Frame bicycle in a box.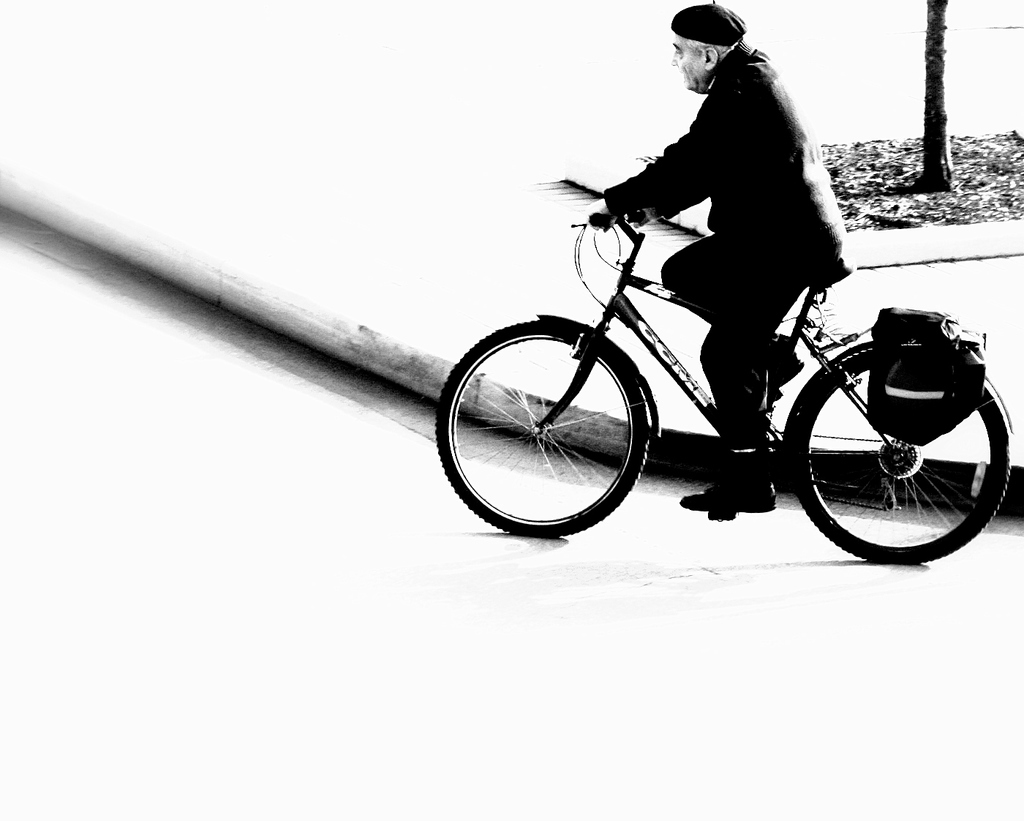
pyautogui.locateOnScreen(432, 212, 1012, 566).
